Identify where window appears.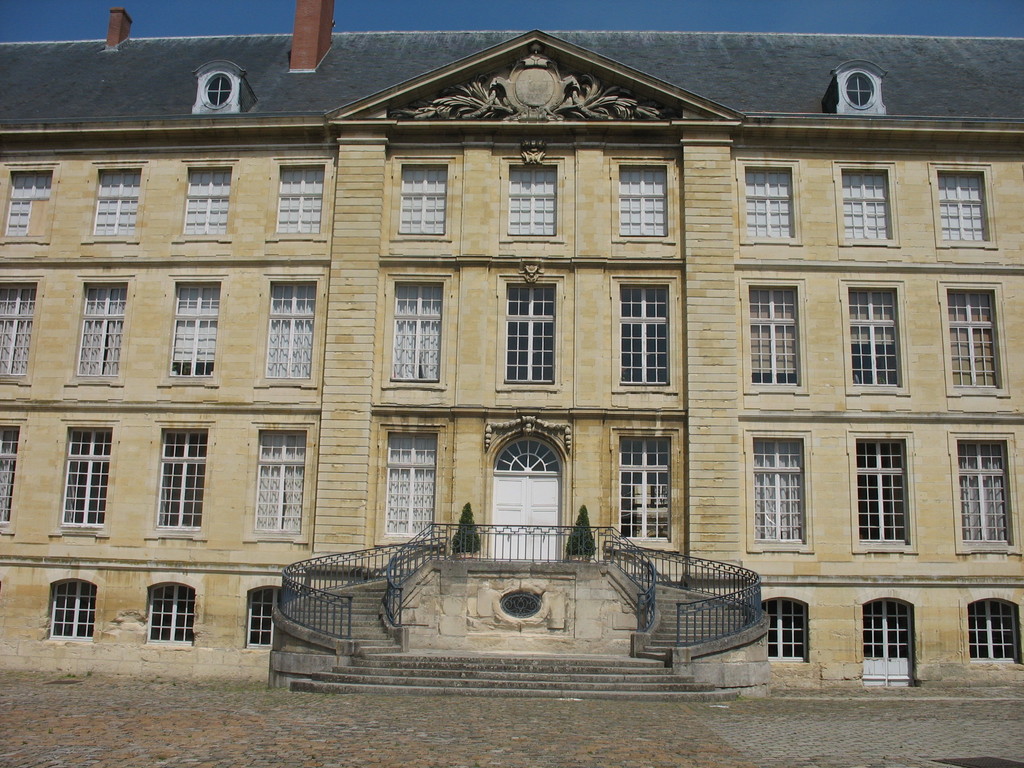
Appears at 46:573:91:646.
